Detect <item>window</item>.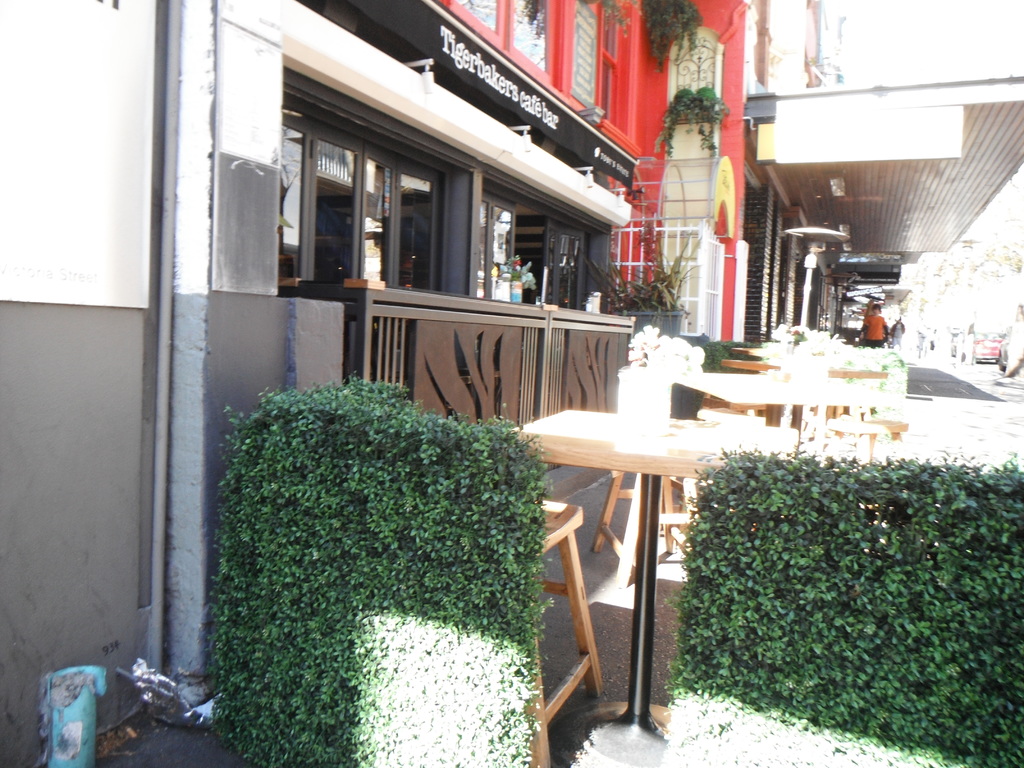
Detected at x1=477 y1=197 x2=586 y2=319.
